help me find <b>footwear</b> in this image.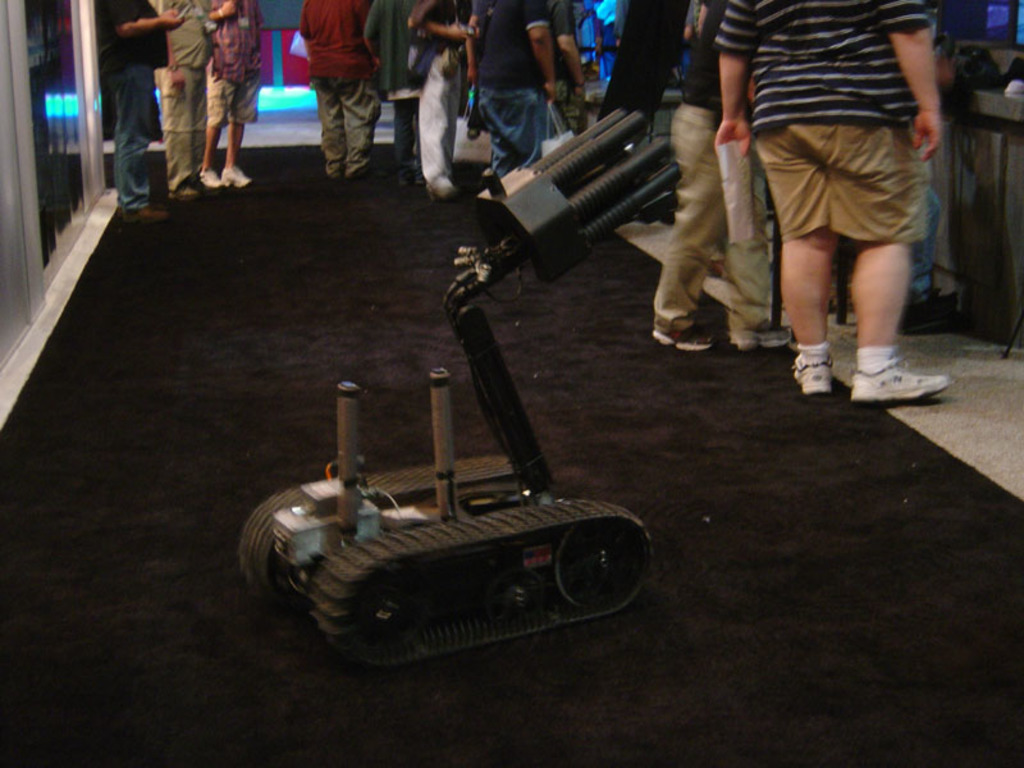
Found it: (726, 324, 796, 358).
